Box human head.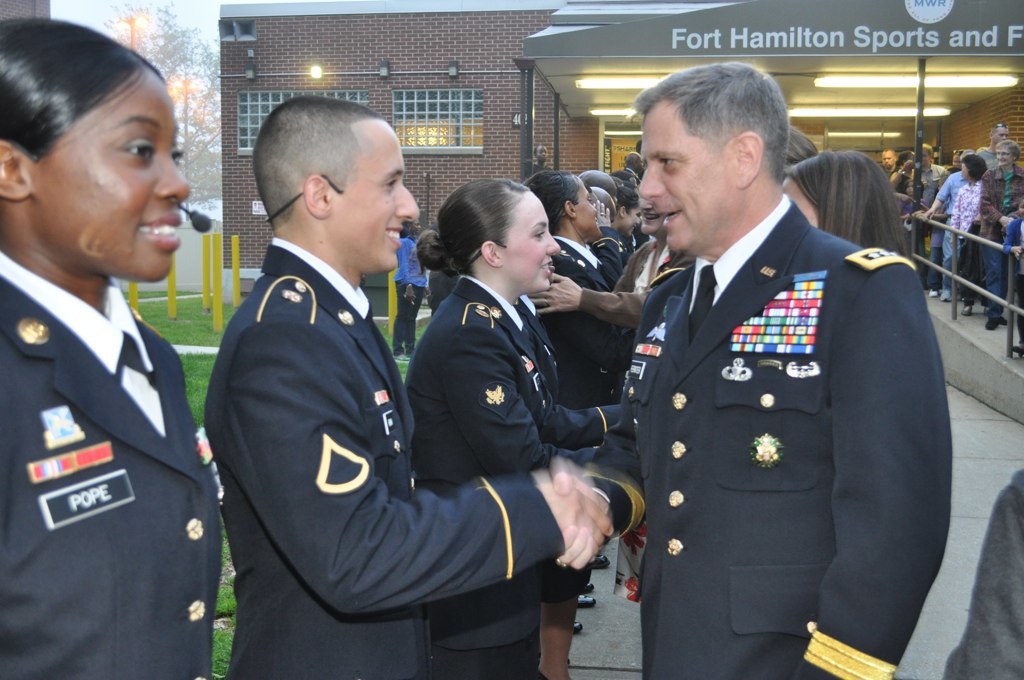
[255, 95, 423, 271].
